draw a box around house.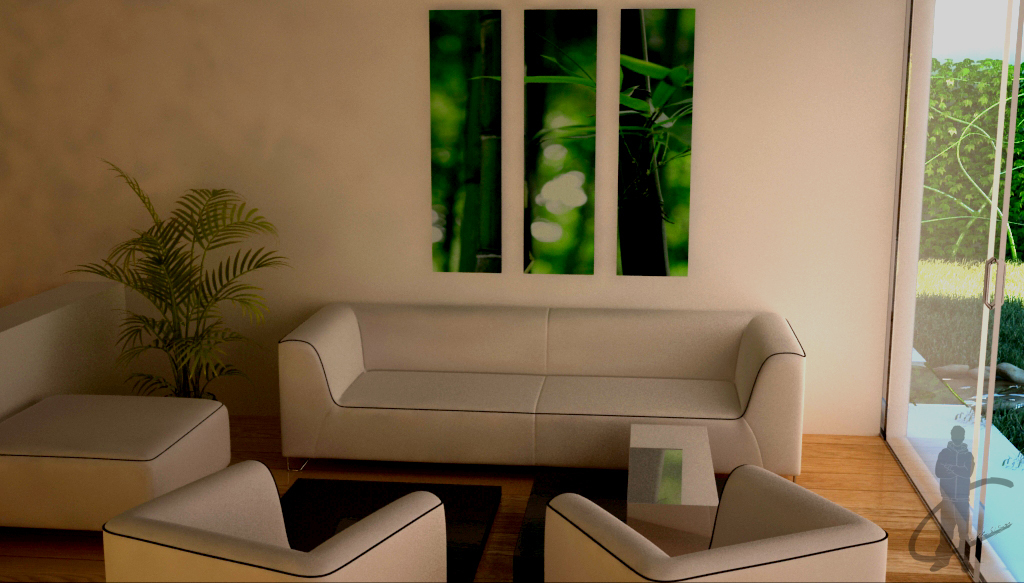
bbox=[0, 11, 1023, 581].
